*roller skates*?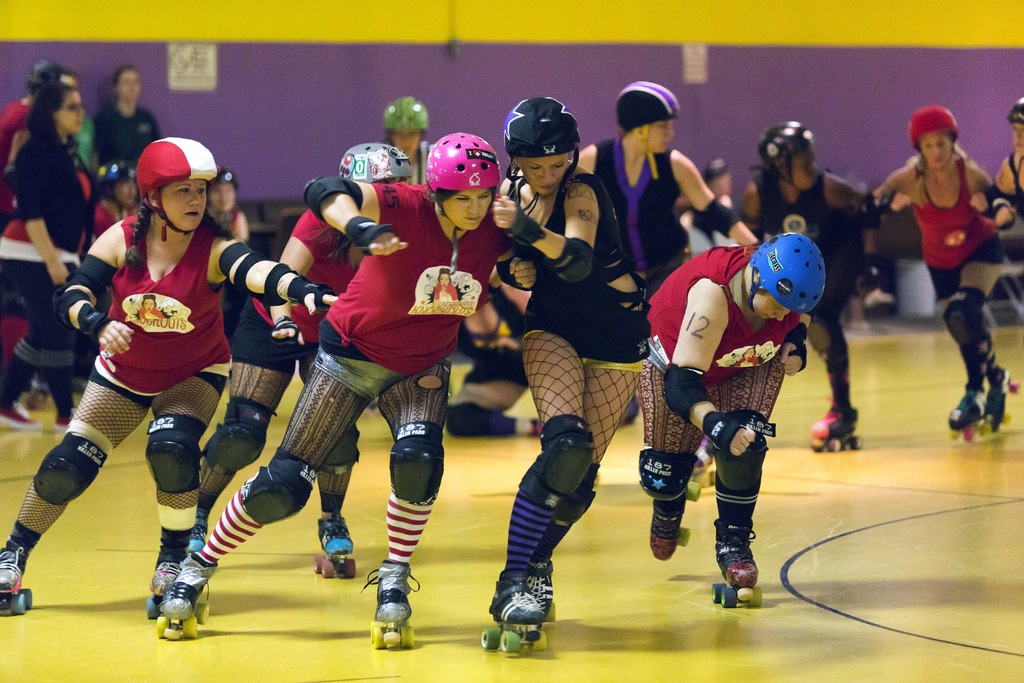
region(479, 571, 546, 655)
